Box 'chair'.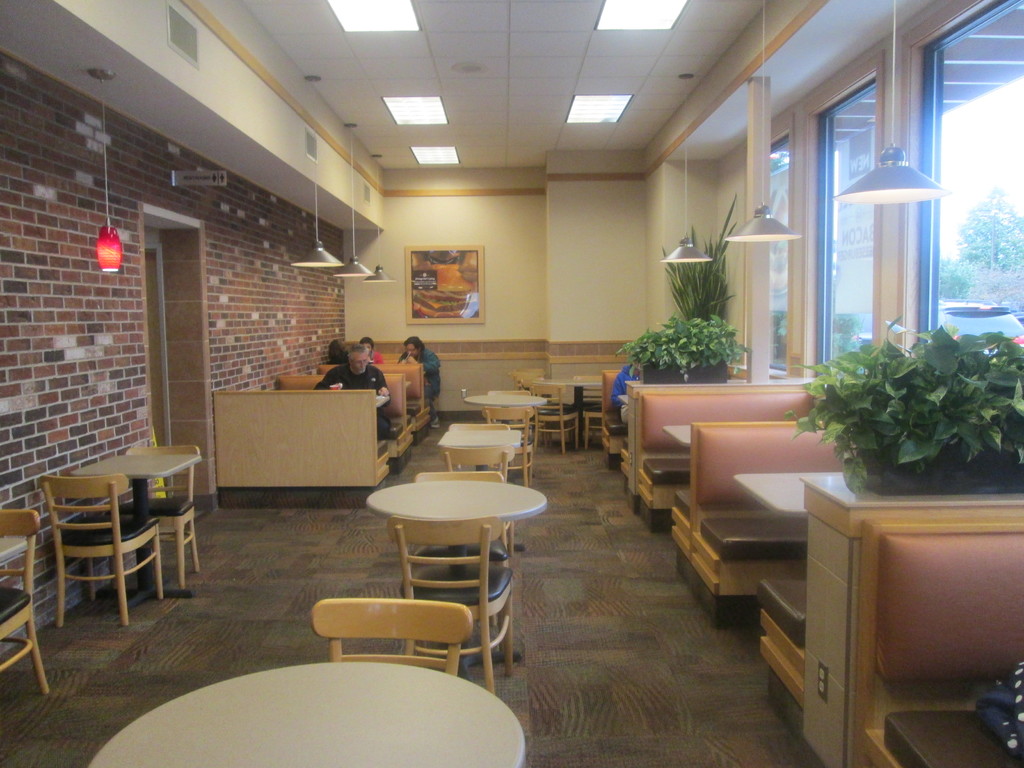
{"x1": 49, "y1": 470, "x2": 174, "y2": 632}.
